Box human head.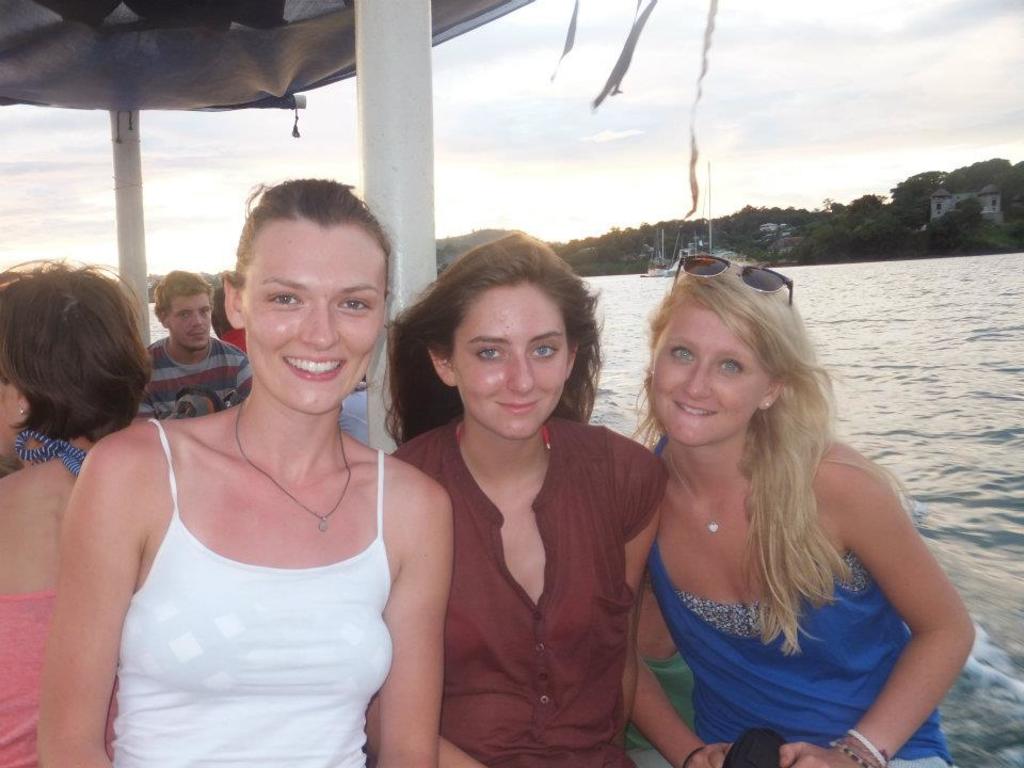
select_region(0, 255, 153, 463).
